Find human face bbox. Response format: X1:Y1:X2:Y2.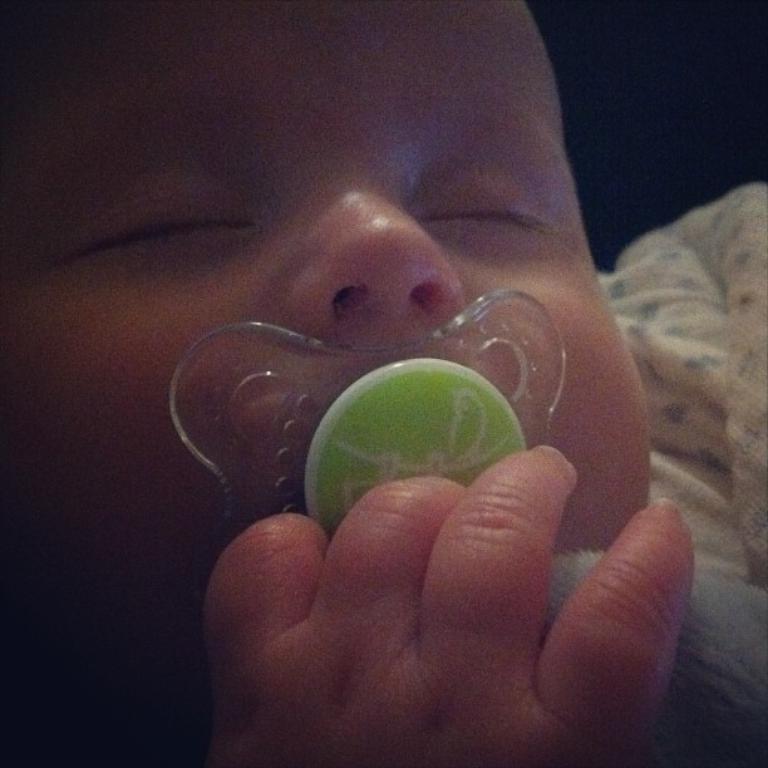
0:0:651:729.
